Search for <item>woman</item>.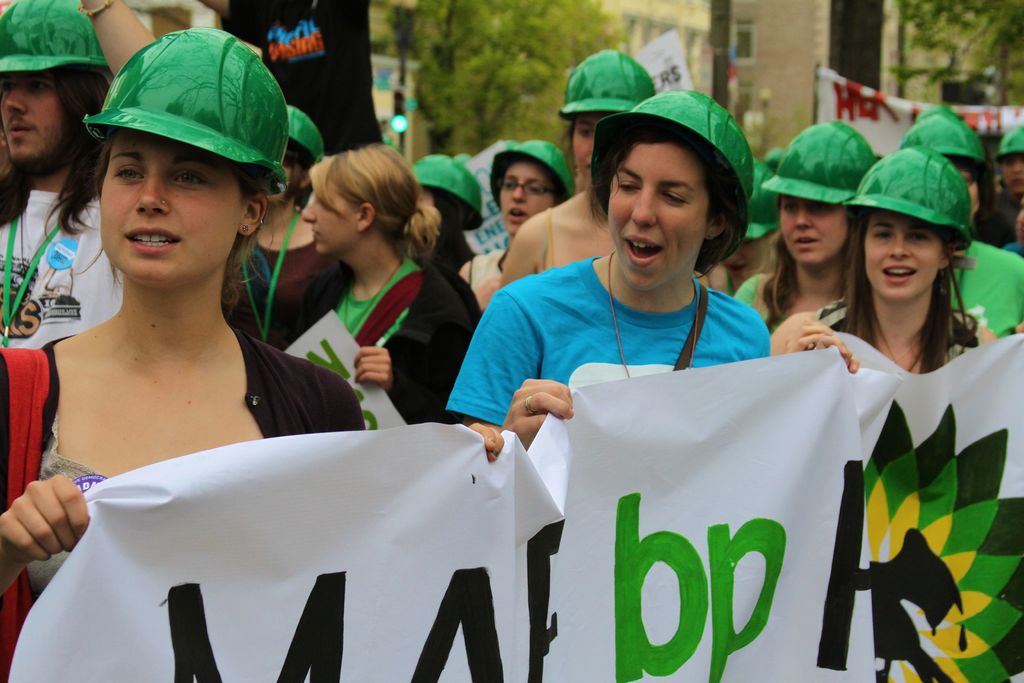
Found at {"left": 291, "top": 140, "right": 481, "bottom": 429}.
